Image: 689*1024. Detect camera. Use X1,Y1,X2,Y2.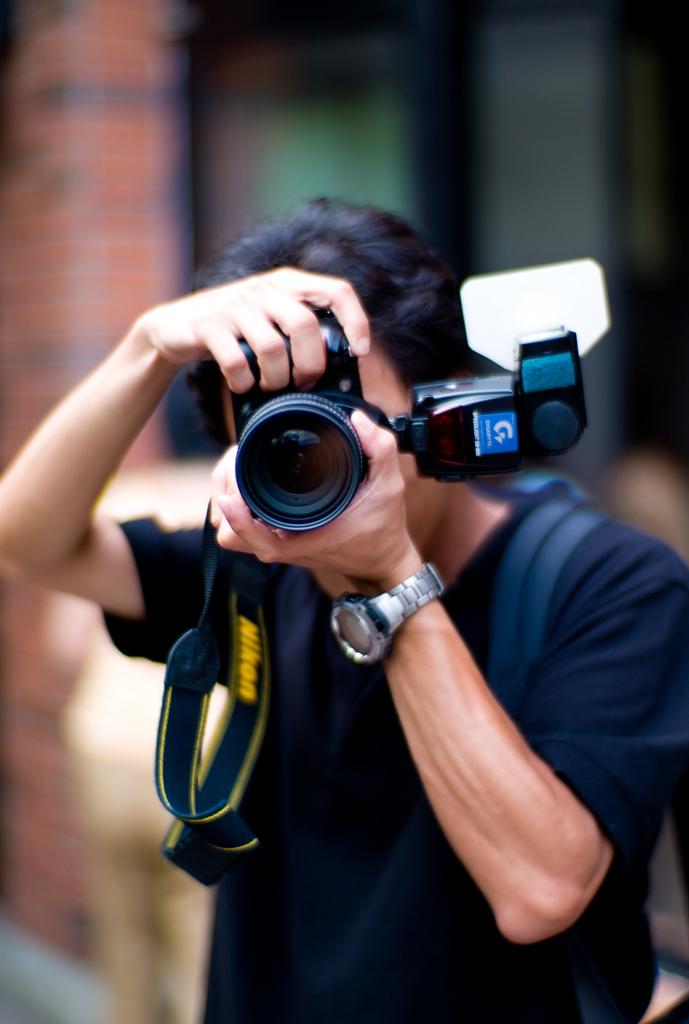
211,316,581,535.
